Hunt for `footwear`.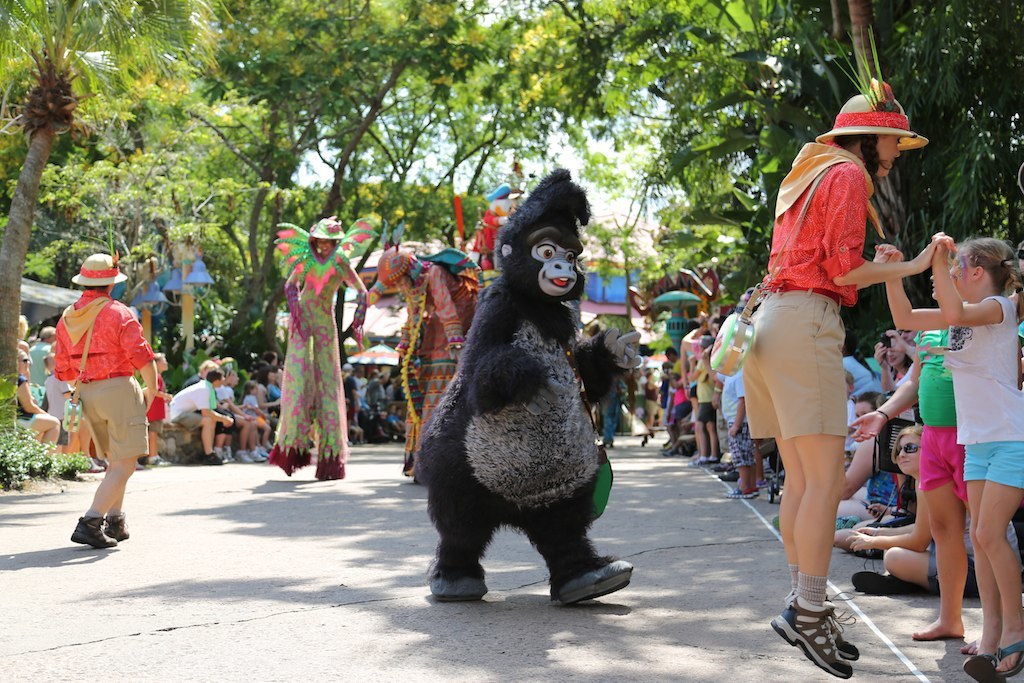
Hunted down at {"left": 104, "top": 513, "right": 135, "bottom": 544}.
